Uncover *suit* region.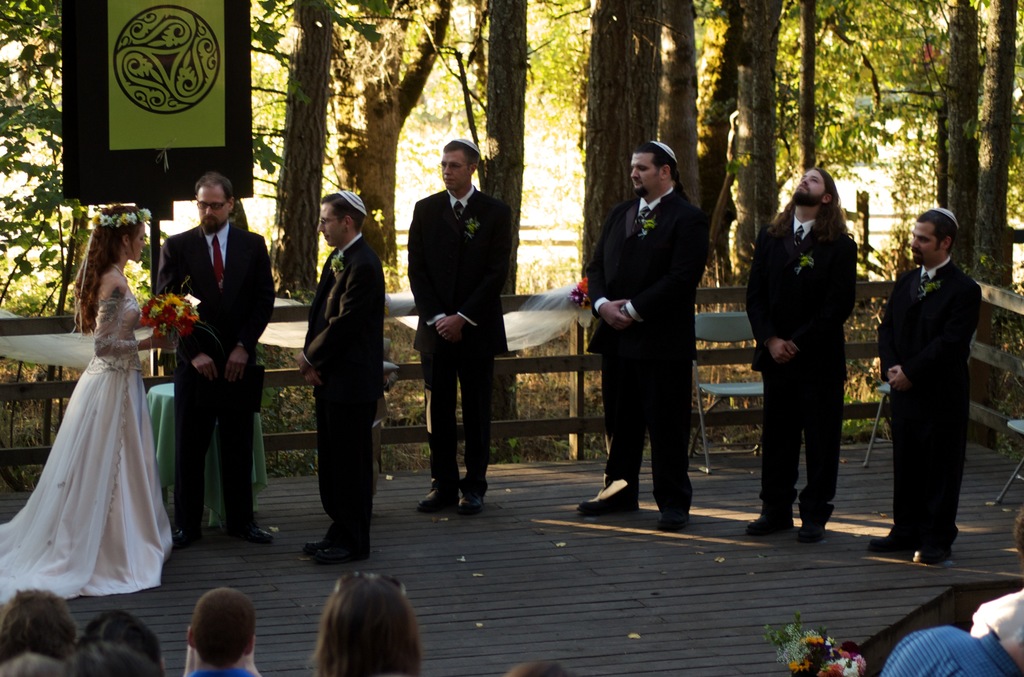
Uncovered: l=593, t=120, r=715, b=541.
